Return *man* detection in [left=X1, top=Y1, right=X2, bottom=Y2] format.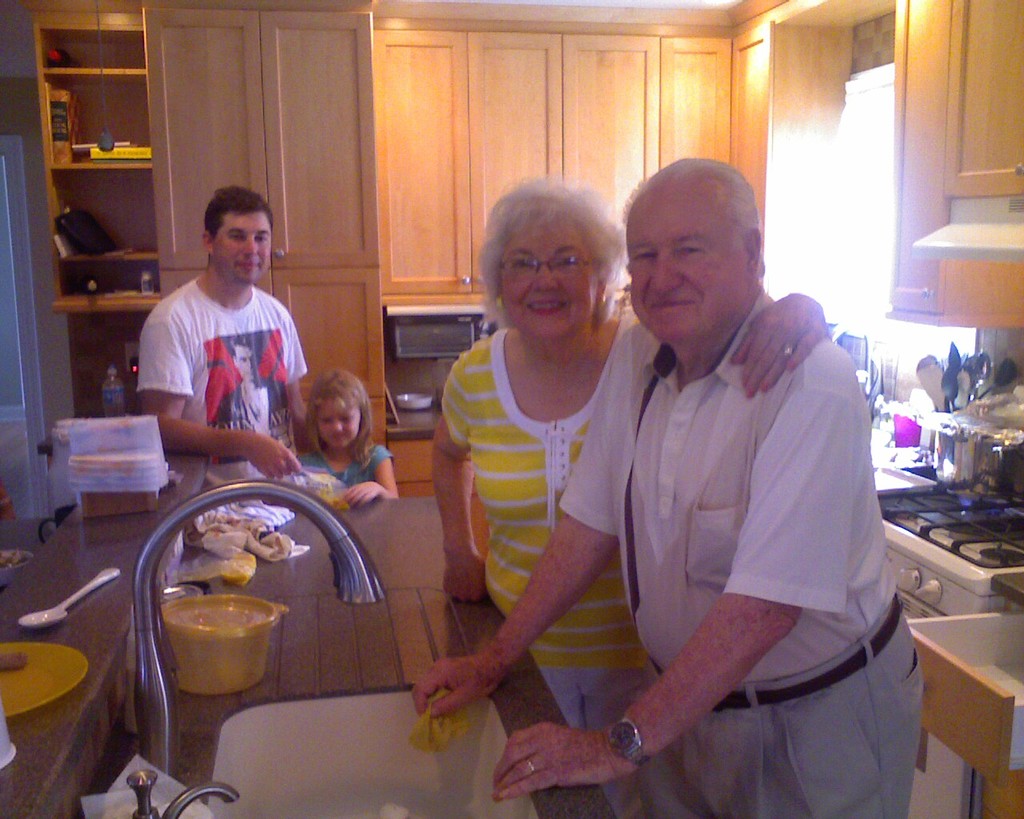
[left=122, top=187, right=321, bottom=480].
